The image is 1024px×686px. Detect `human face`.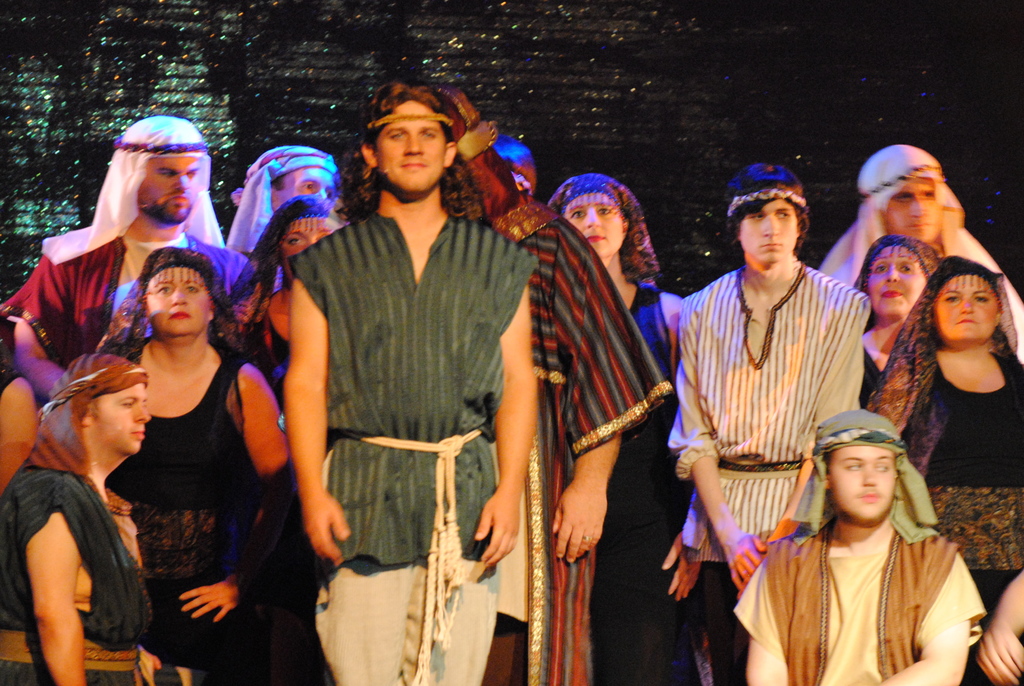
Detection: (143, 268, 214, 336).
